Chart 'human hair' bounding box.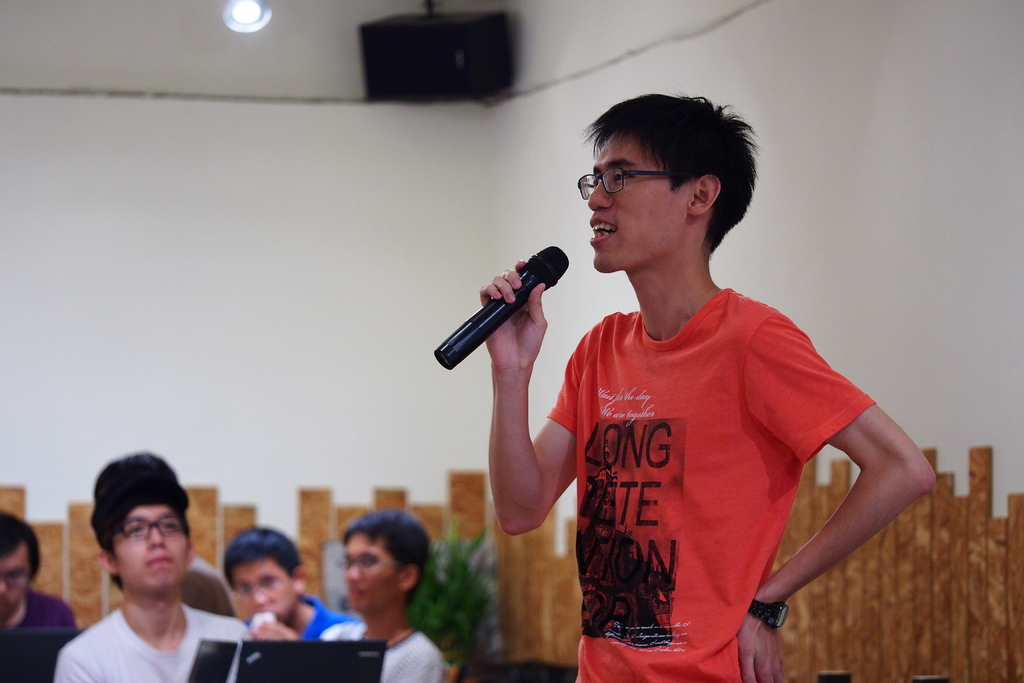
Charted: select_region(100, 511, 188, 592).
